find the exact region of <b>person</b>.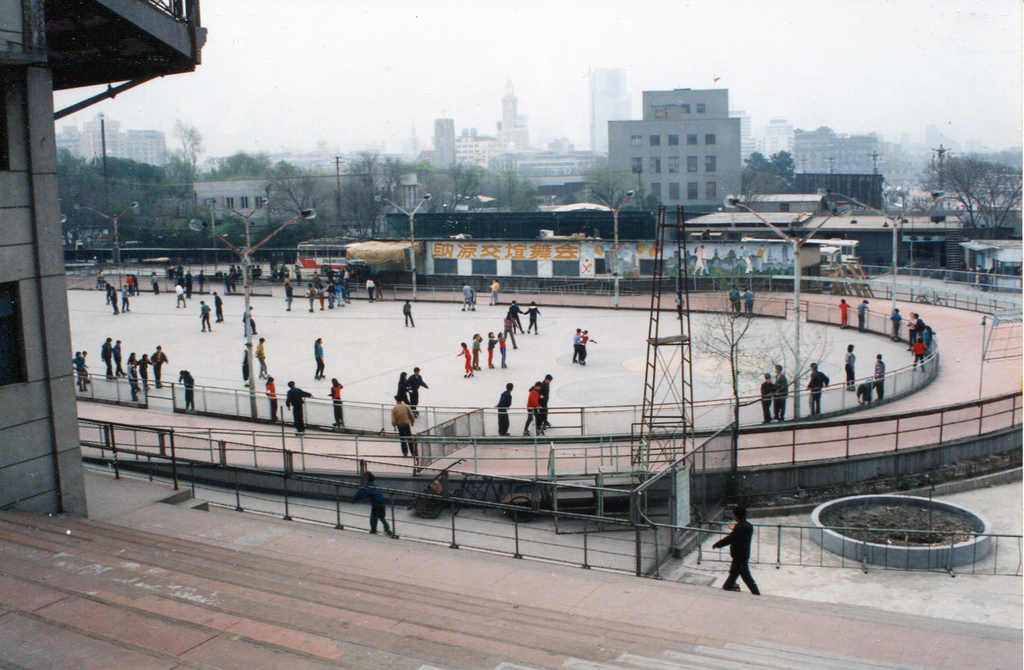
Exact region: (left=255, top=337, right=273, bottom=380).
